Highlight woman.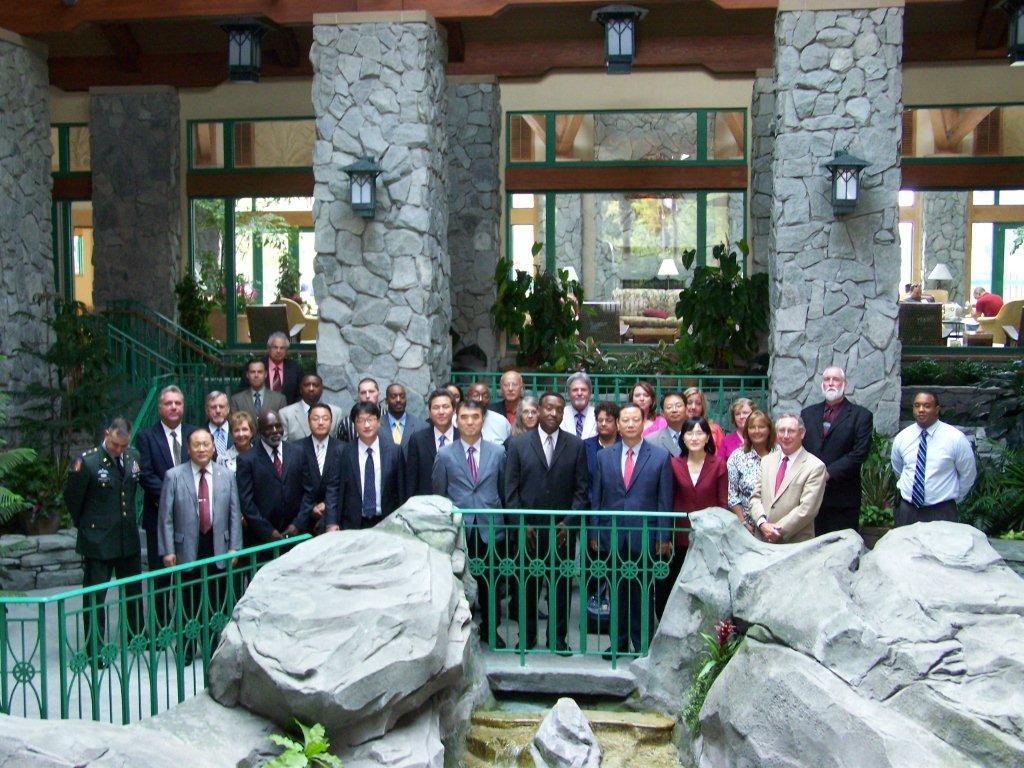
Highlighted region: [left=507, top=394, right=540, bottom=437].
